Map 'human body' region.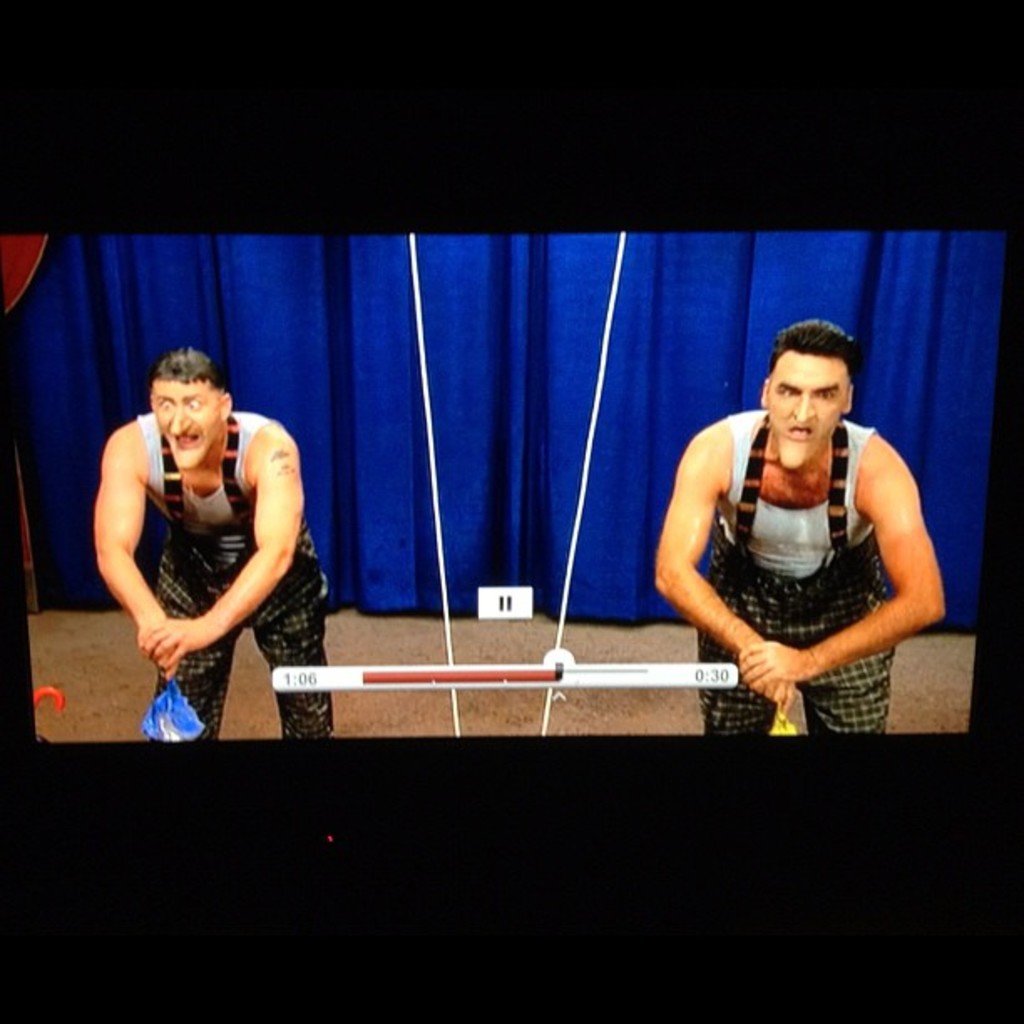
Mapped to bbox(100, 353, 318, 728).
